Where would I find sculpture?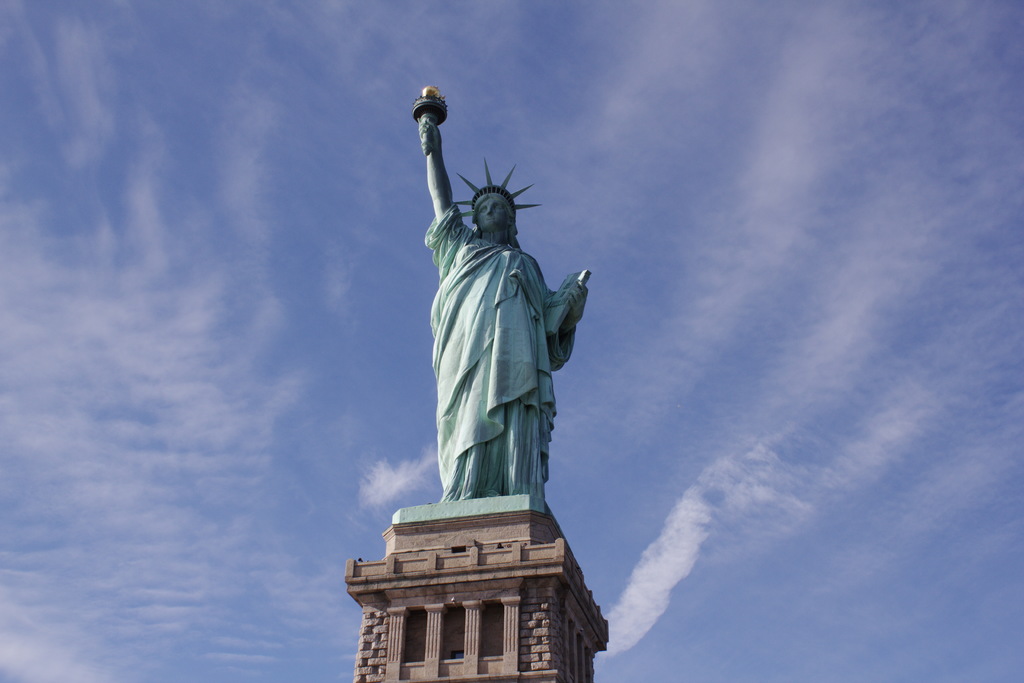
At bbox=(391, 76, 586, 523).
